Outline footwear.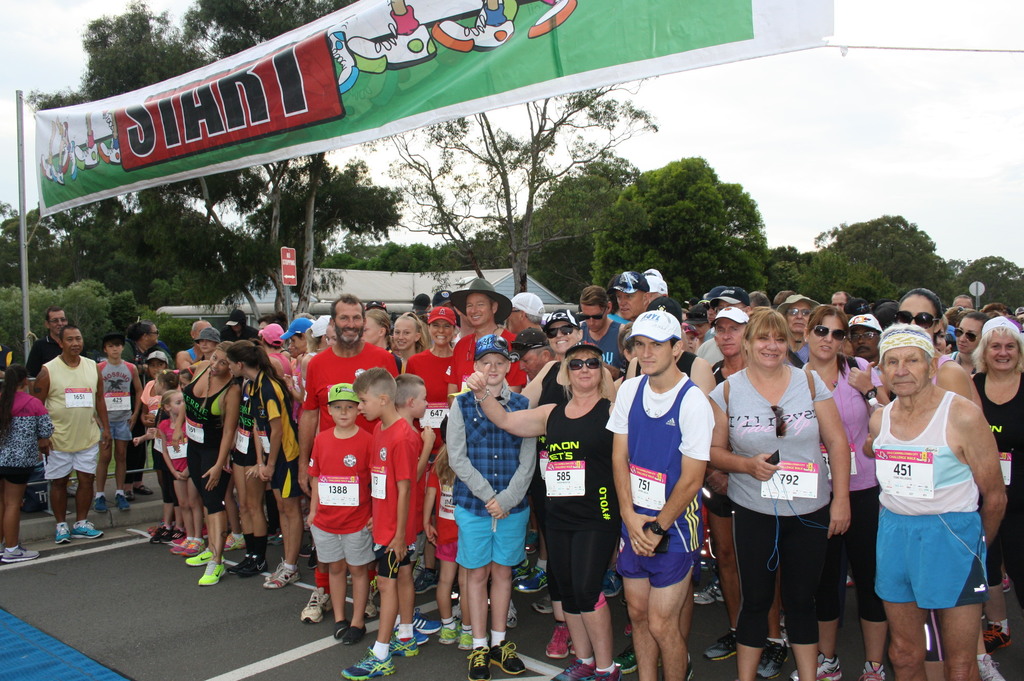
Outline: rect(268, 563, 279, 576).
